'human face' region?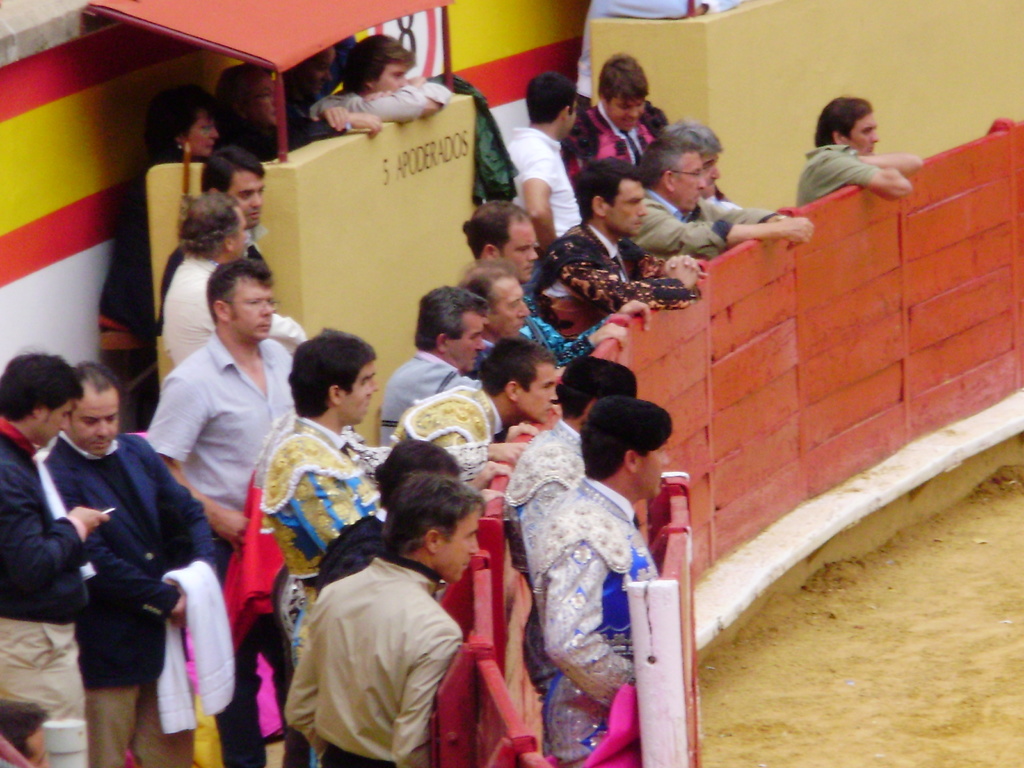
70/398/119/458
